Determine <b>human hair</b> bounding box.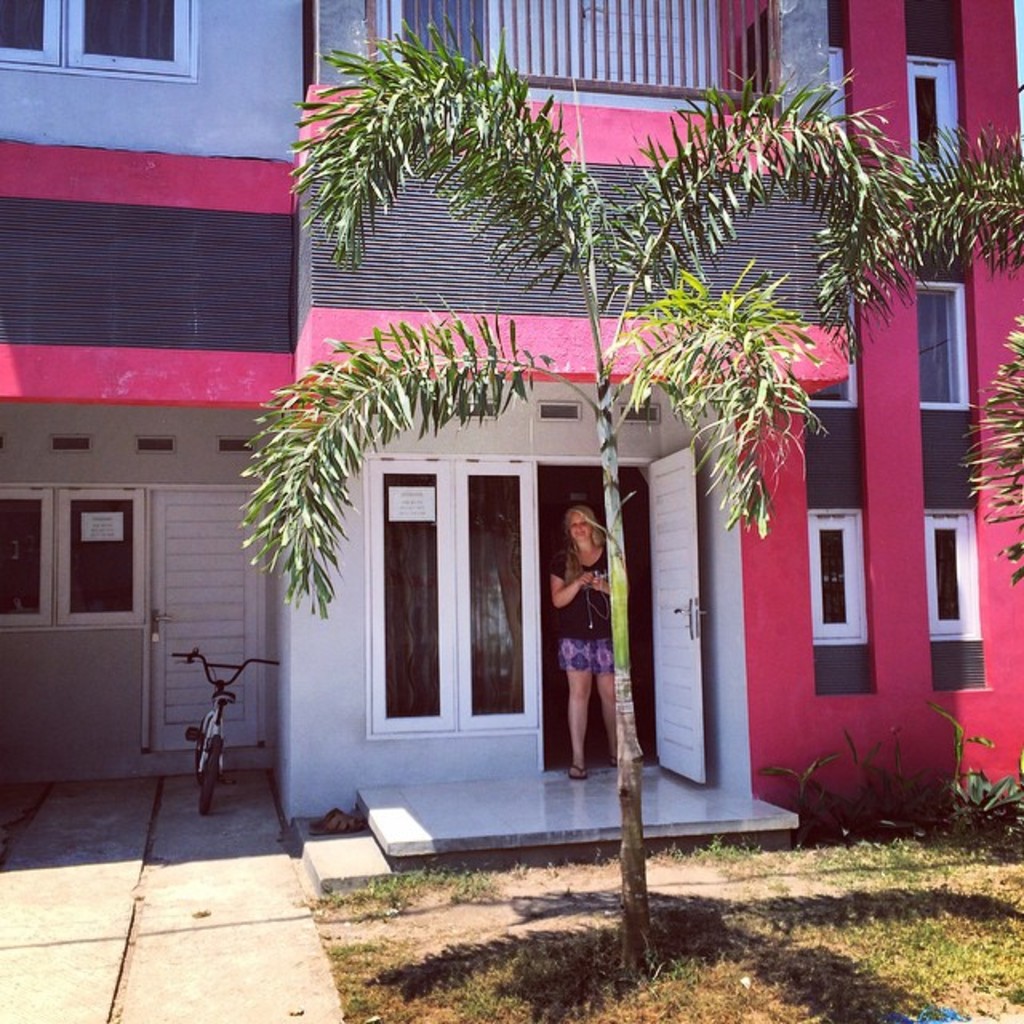
Determined: locate(565, 506, 606, 584).
